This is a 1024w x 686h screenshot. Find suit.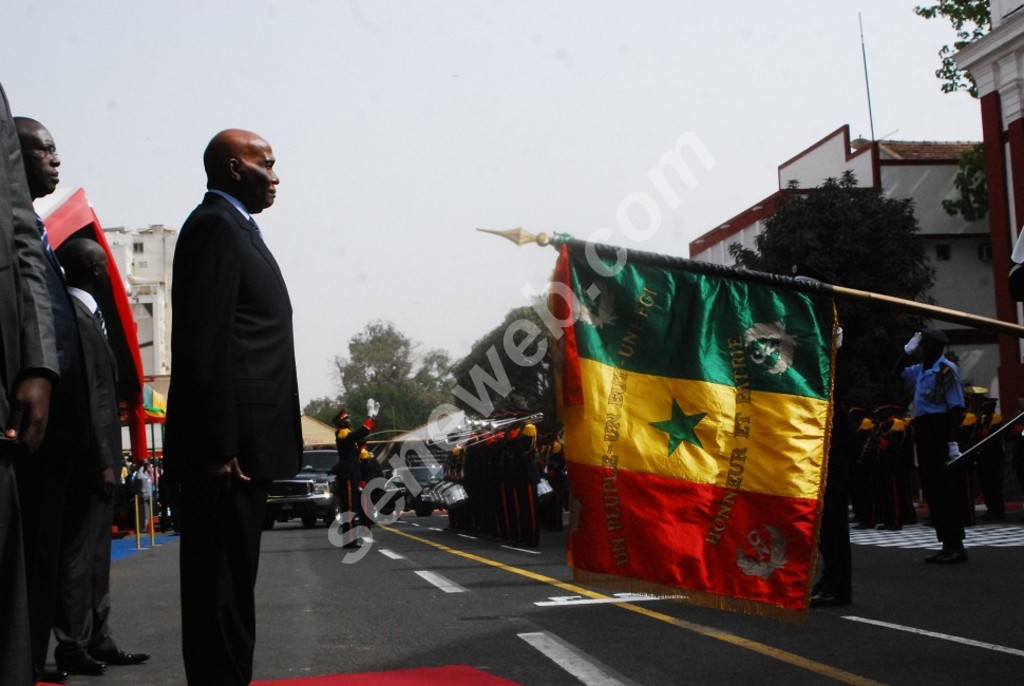
Bounding box: x1=32, y1=214, x2=82, y2=681.
